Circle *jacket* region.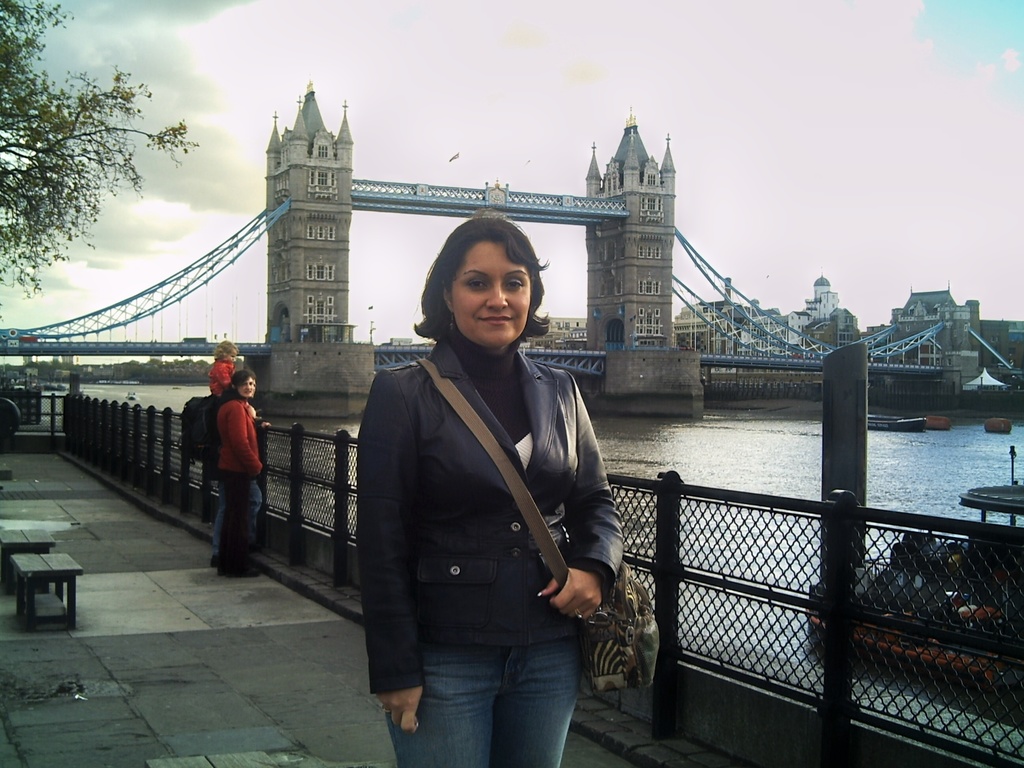
Region: 216 394 261 474.
